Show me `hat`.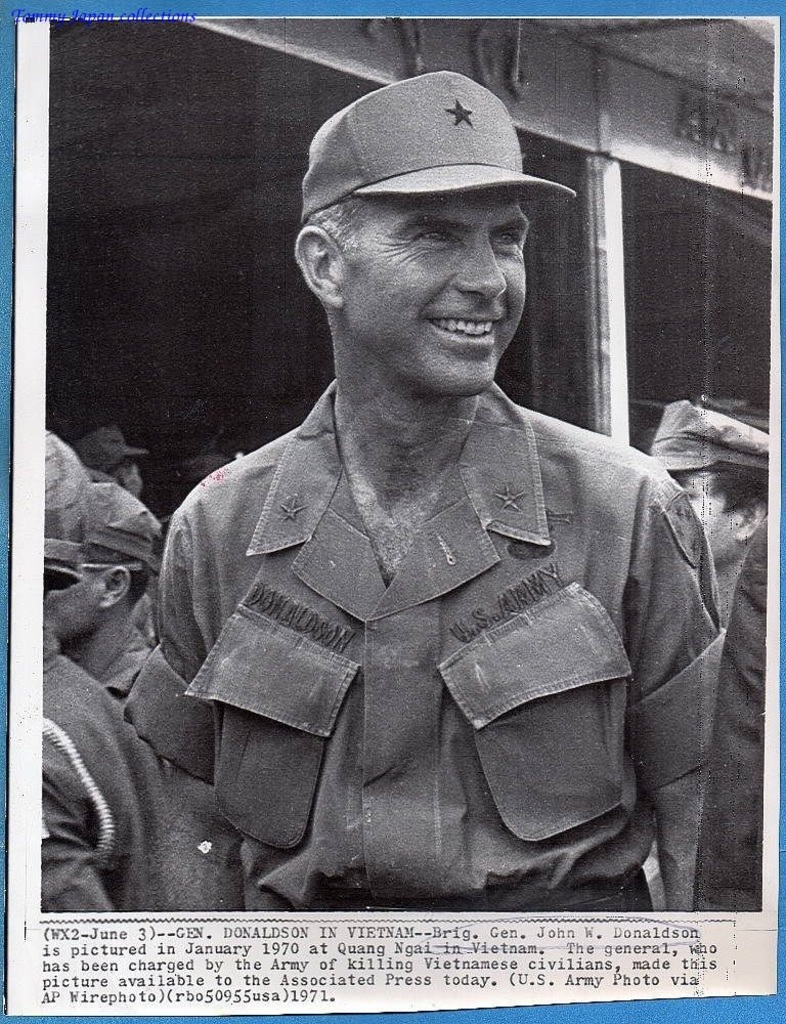
`hat` is here: 68,424,145,476.
